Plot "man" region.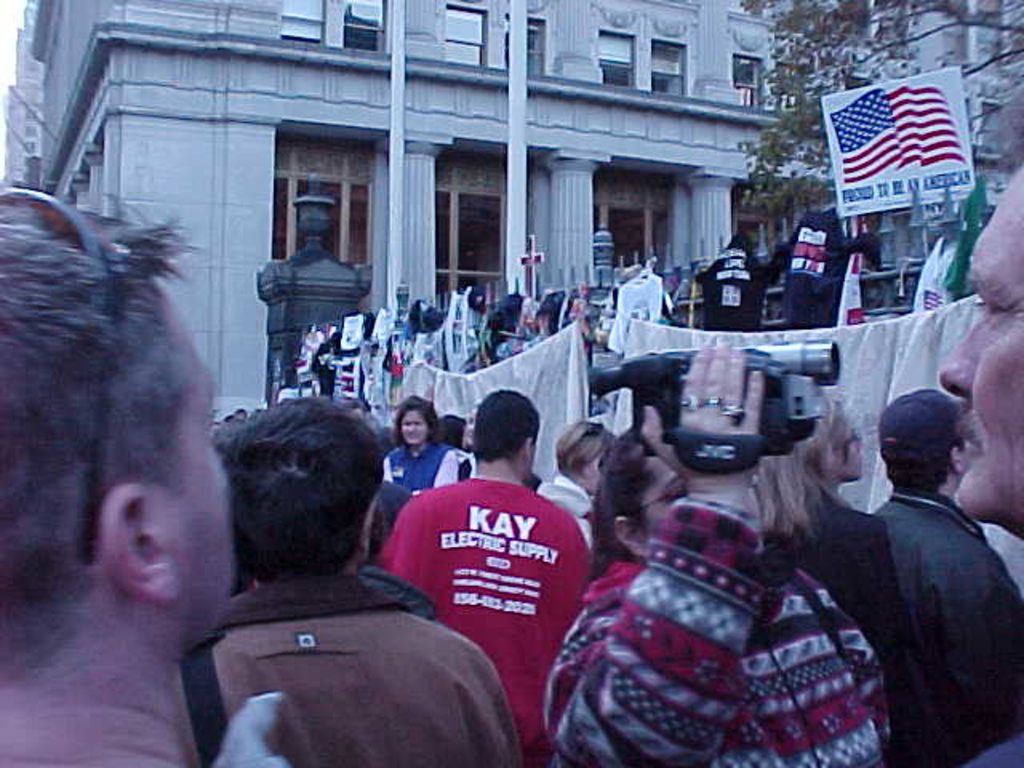
Plotted at <region>0, 187, 242, 765</region>.
